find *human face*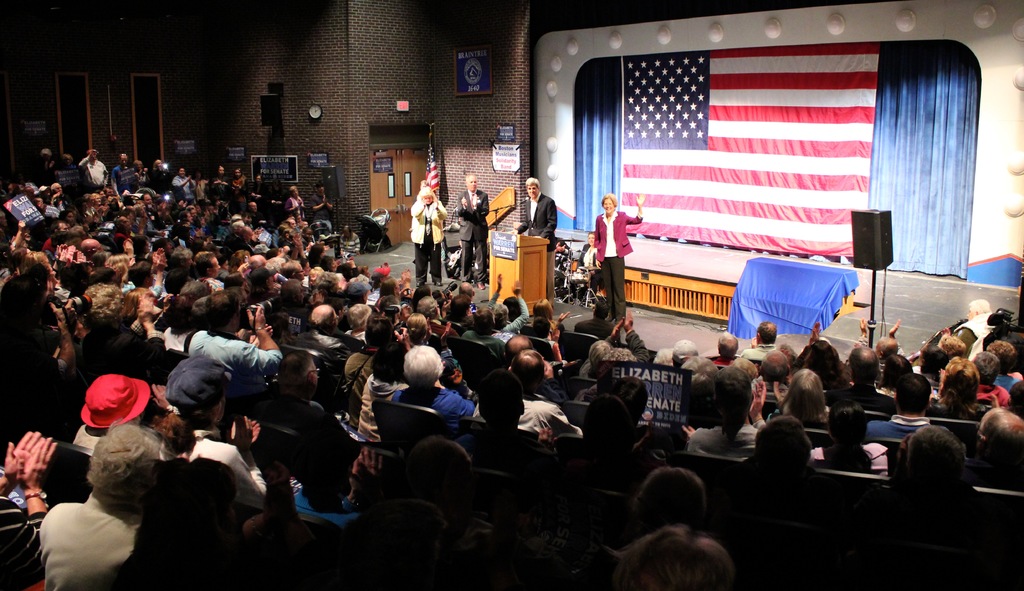
locate(468, 175, 477, 193)
